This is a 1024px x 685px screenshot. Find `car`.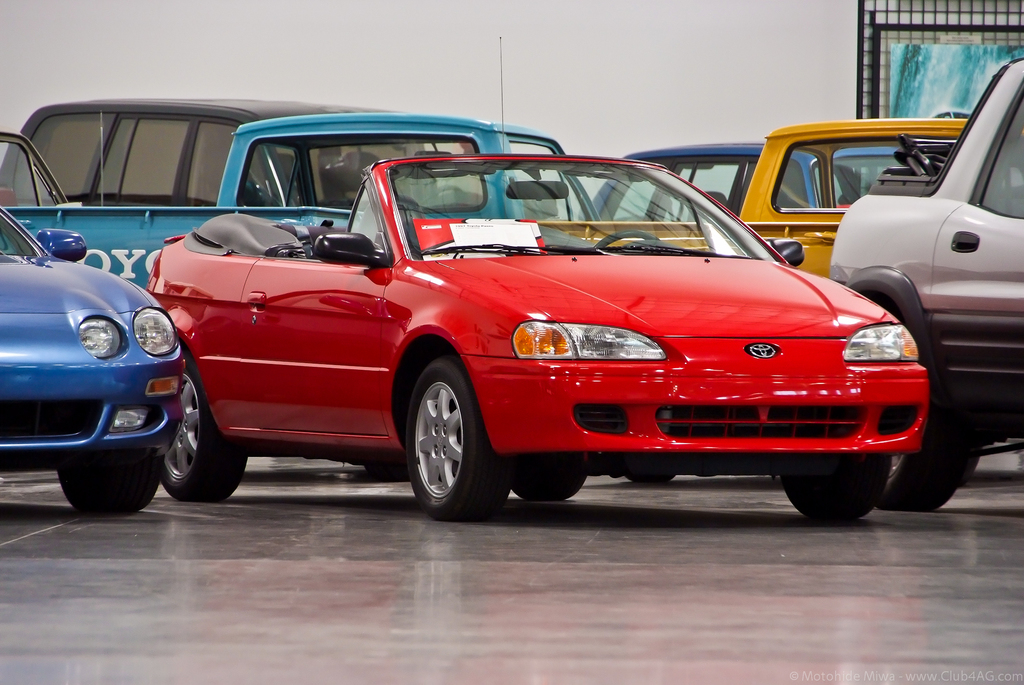
Bounding box: (2, 205, 184, 519).
